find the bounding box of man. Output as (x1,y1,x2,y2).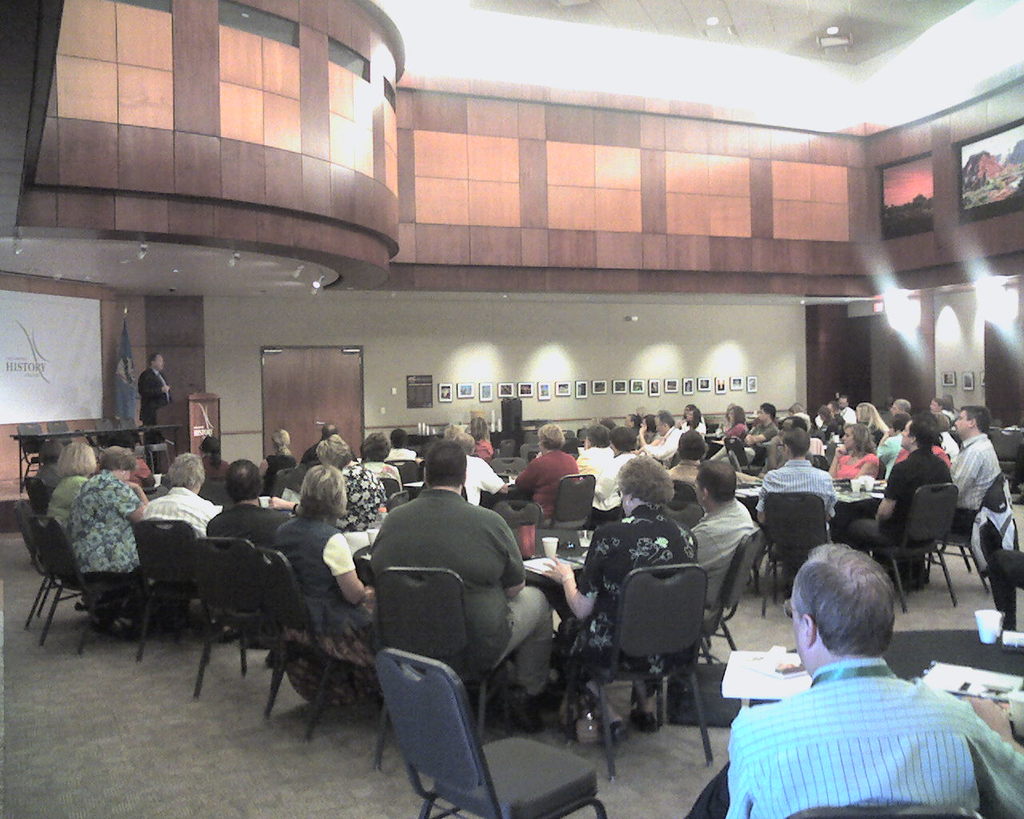
(204,459,294,553).
